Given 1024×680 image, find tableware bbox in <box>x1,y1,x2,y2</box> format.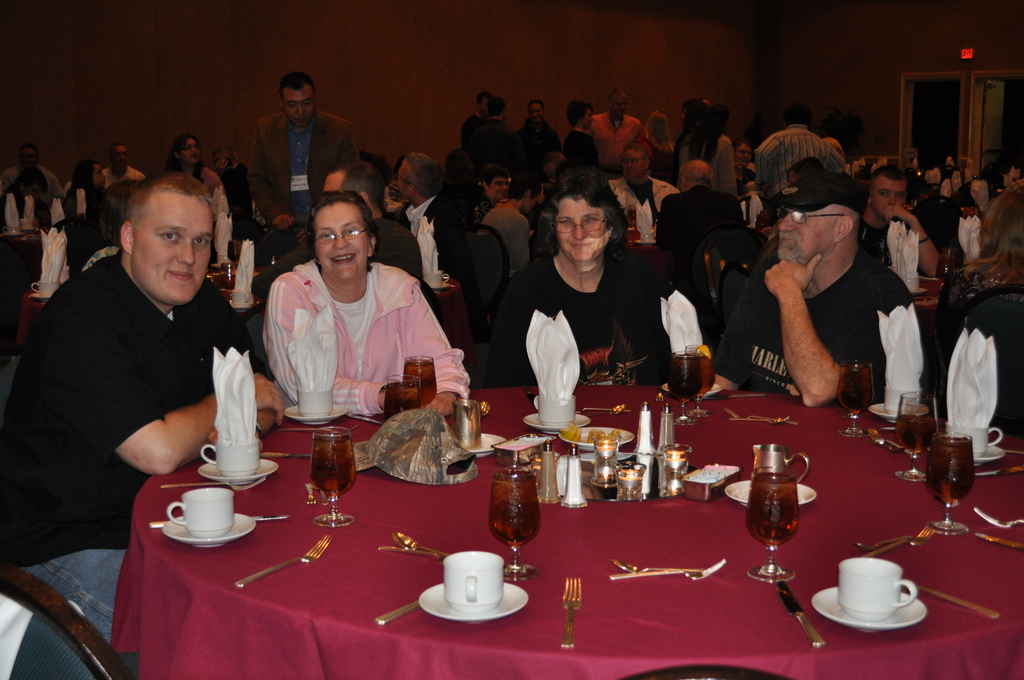
<box>680,462,748,500</box>.
